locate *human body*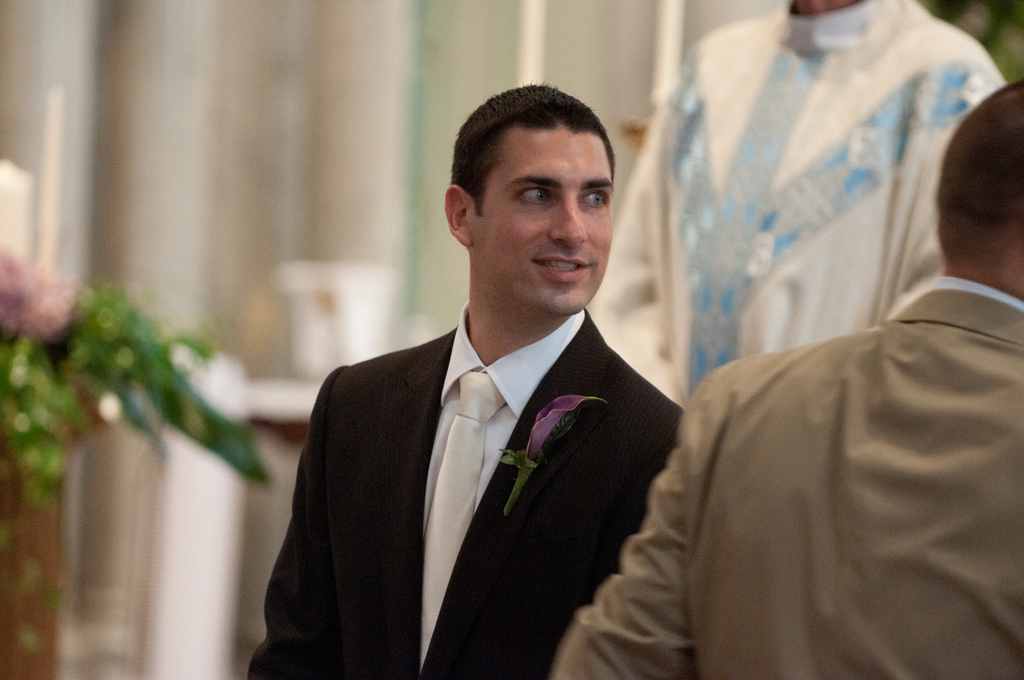
585,0,1002,407
